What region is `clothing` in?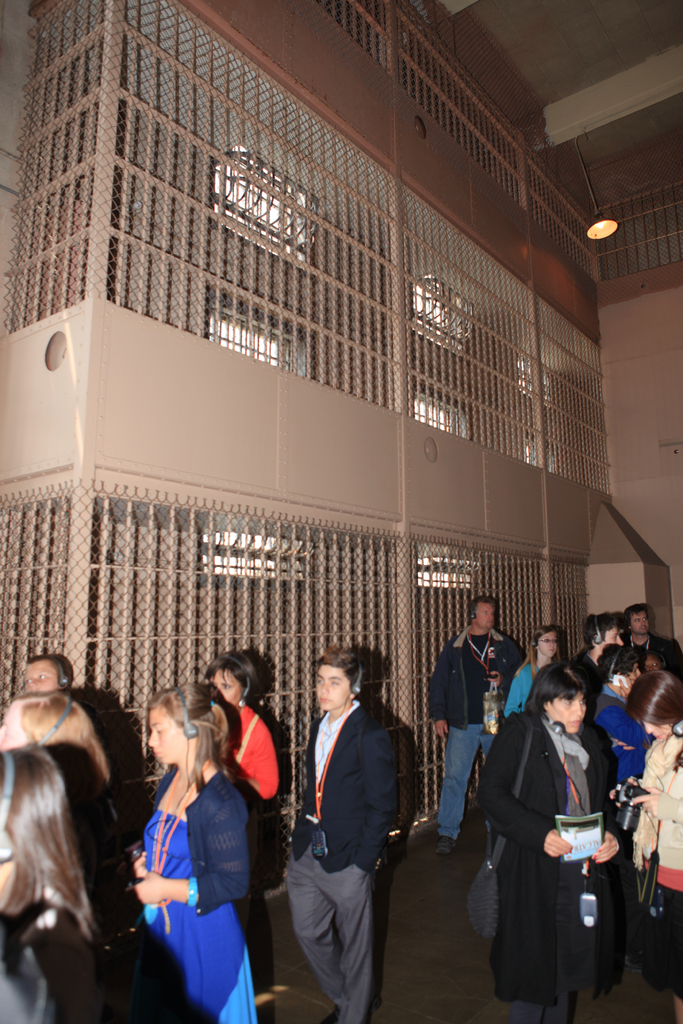
BBox(641, 735, 682, 973).
